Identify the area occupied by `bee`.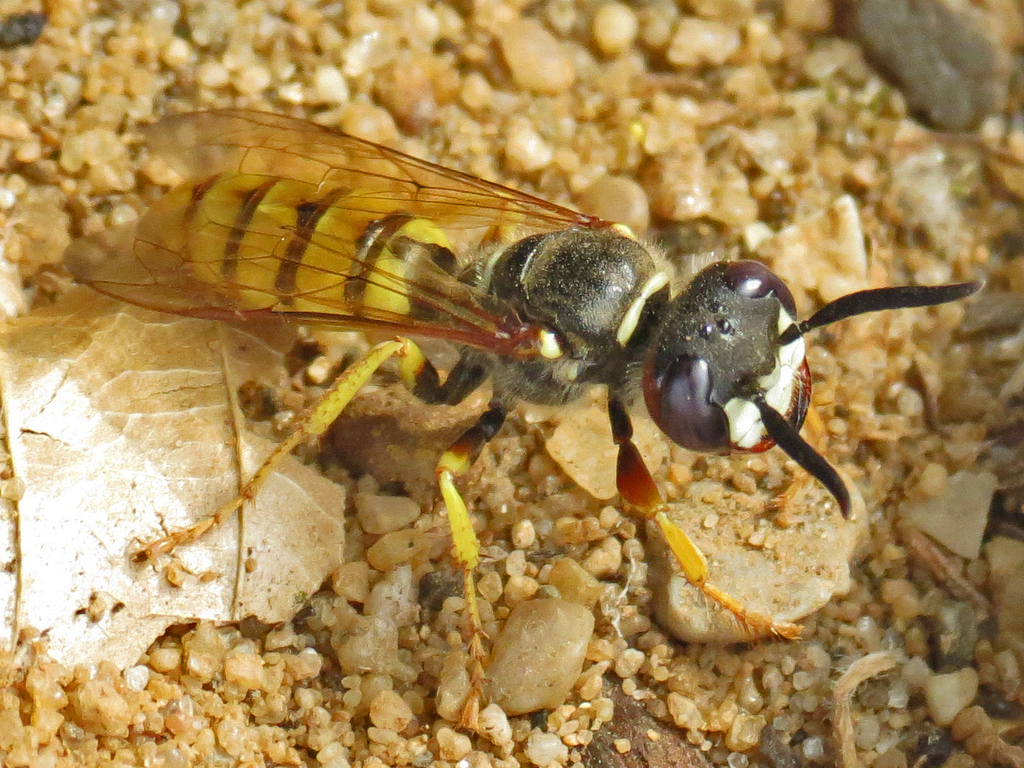
Area: (x1=89, y1=107, x2=938, y2=625).
